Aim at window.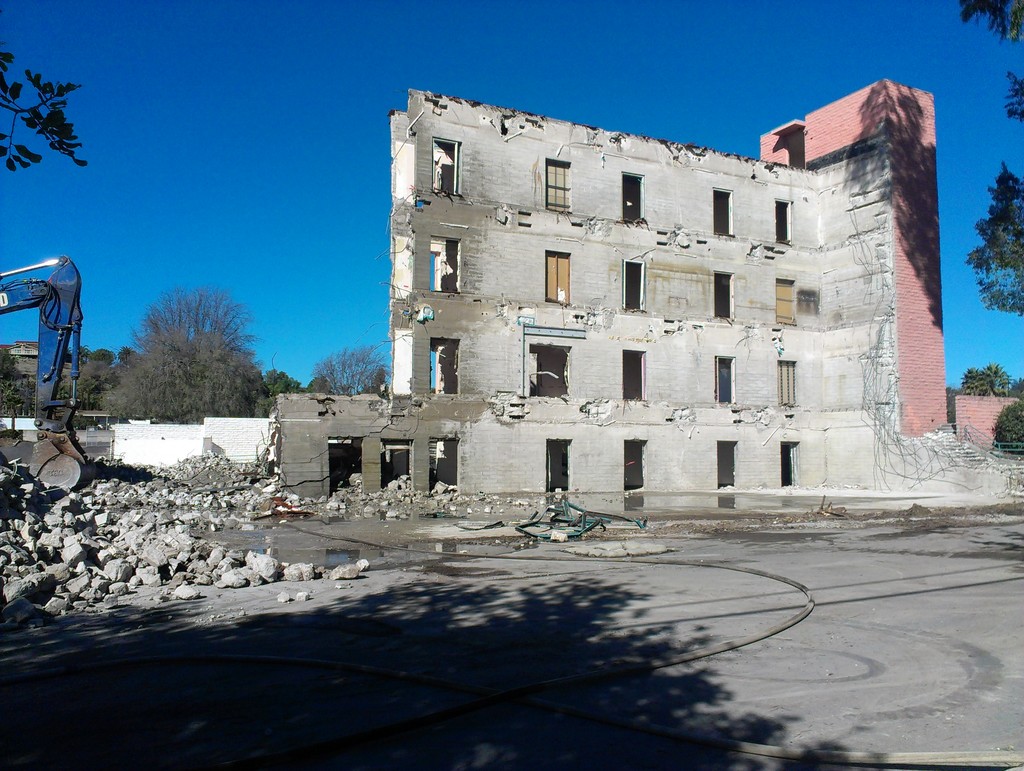
Aimed at region(775, 198, 792, 245).
